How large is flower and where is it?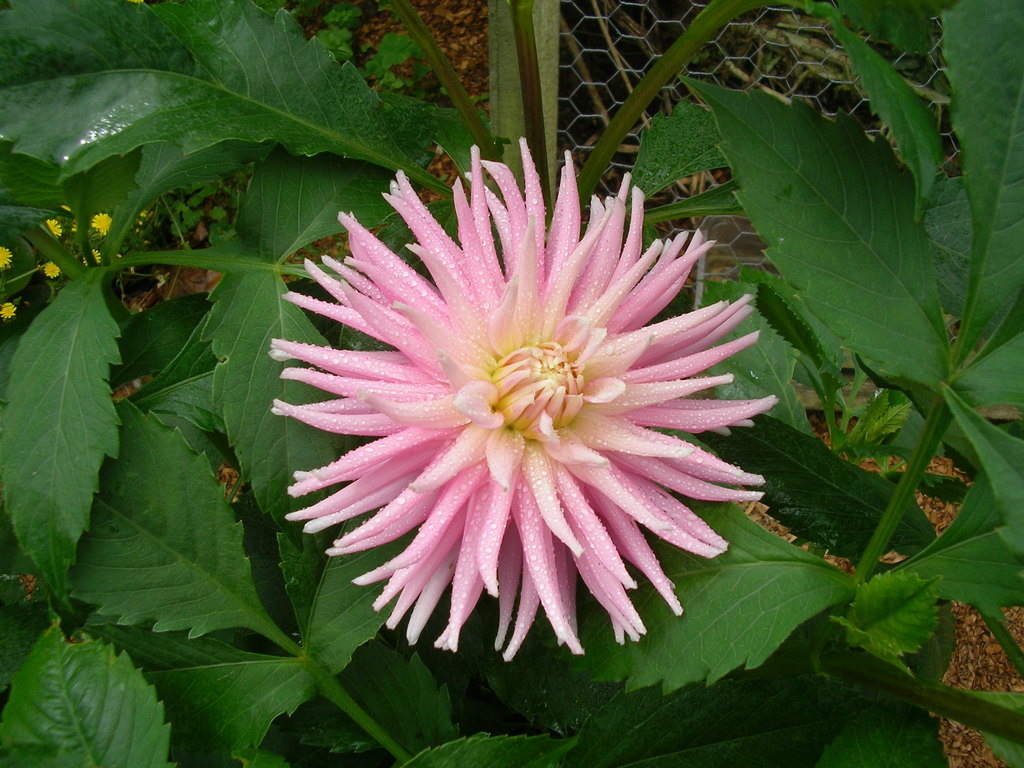
Bounding box: [45,218,60,236].
